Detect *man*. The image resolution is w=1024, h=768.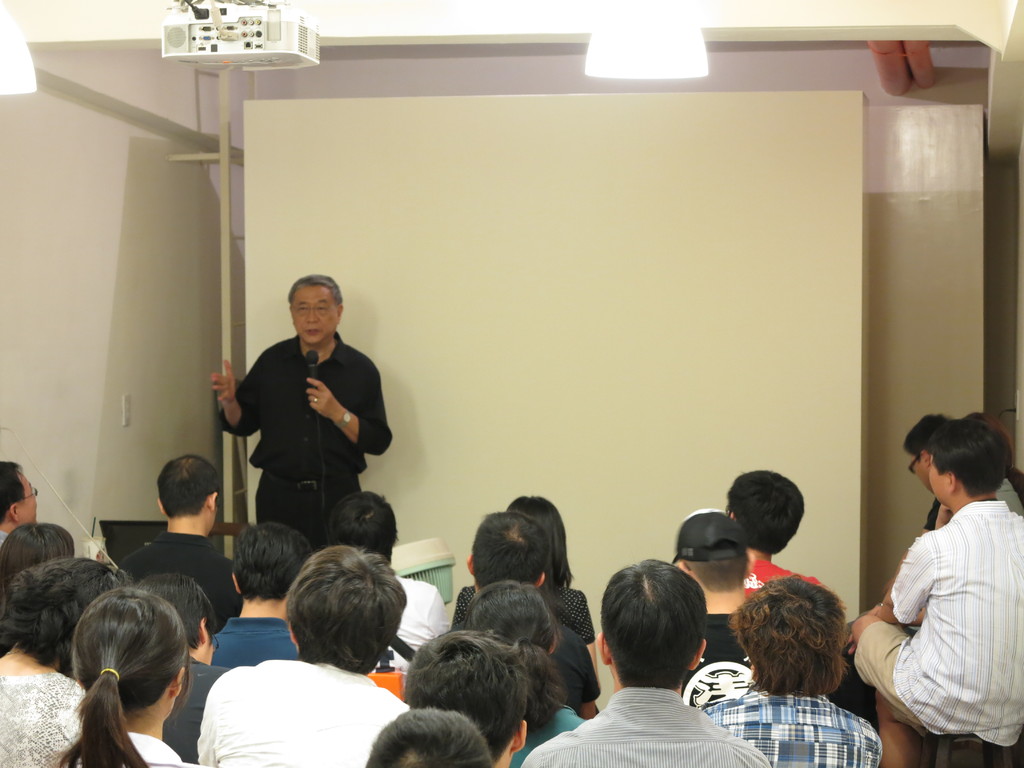
bbox=(708, 465, 812, 594).
